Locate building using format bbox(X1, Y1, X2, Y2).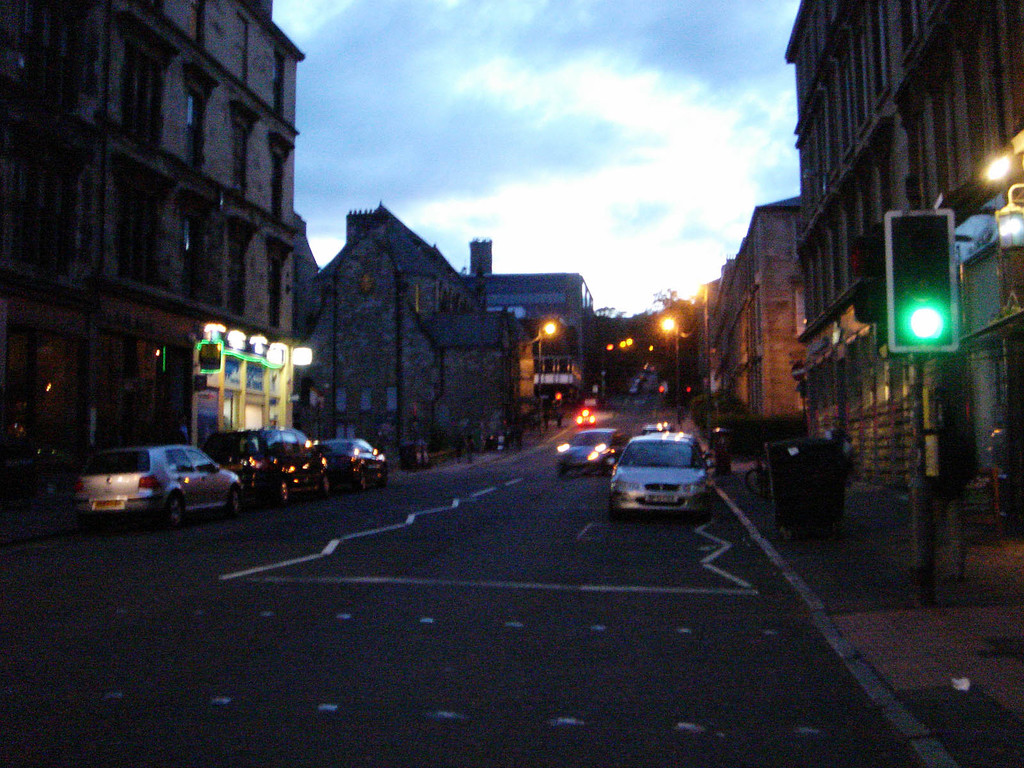
bbox(313, 195, 536, 452).
